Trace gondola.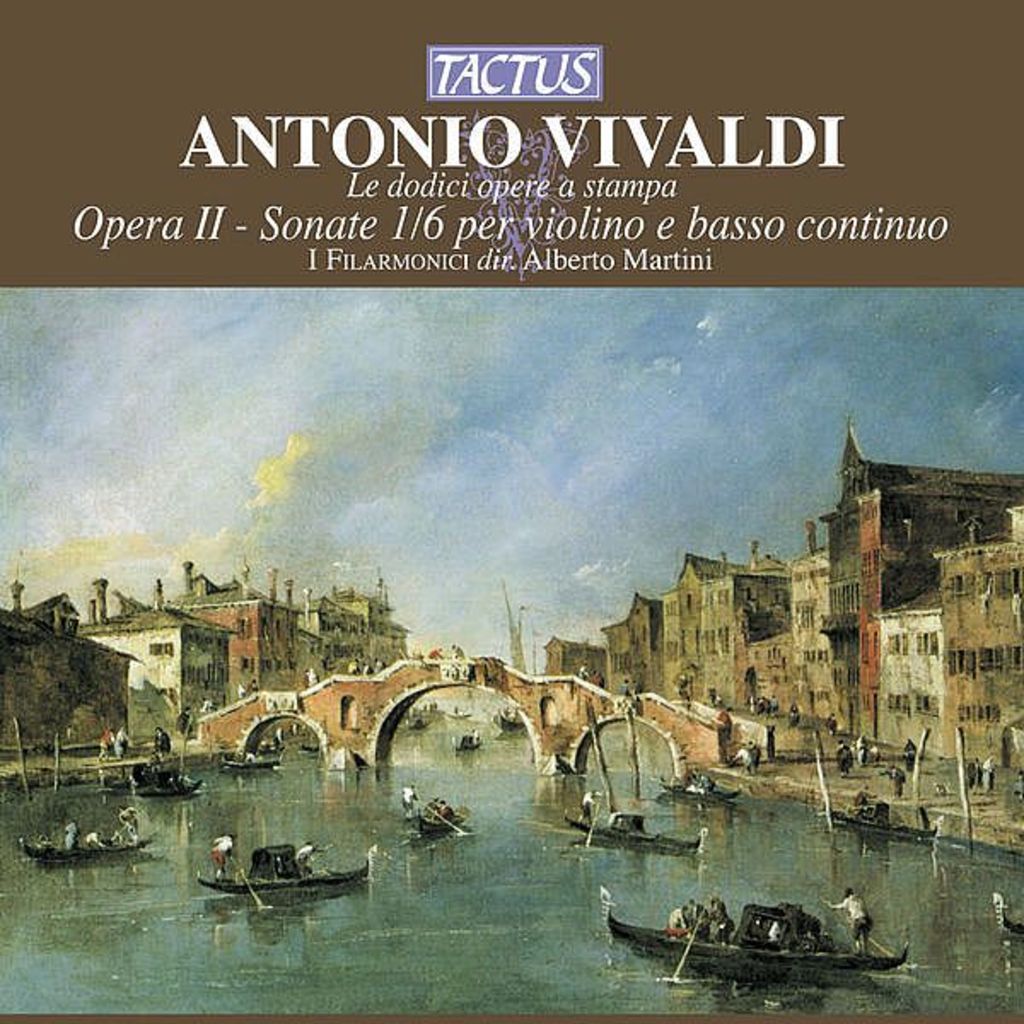
Traced to (x1=415, y1=795, x2=478, y2=840).
